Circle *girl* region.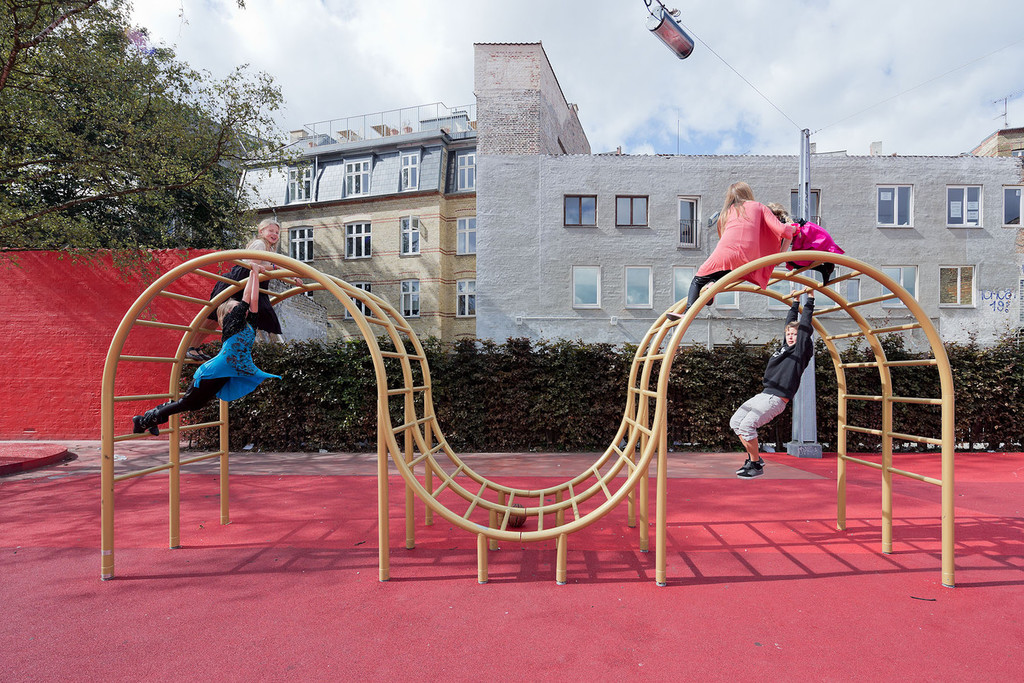
Region: <region>133, 263, 283, 433</region>.
